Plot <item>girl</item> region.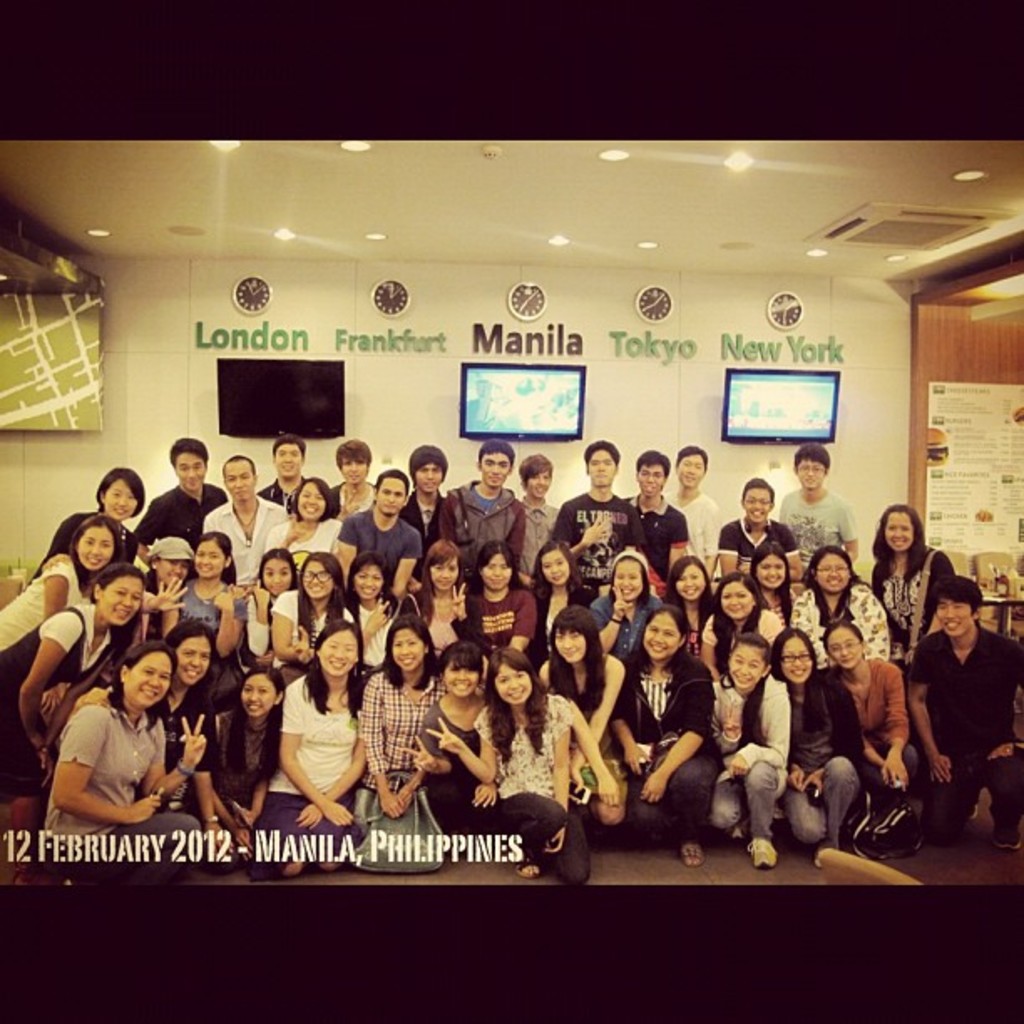
Plotted at 44, 468, 151, 576.
